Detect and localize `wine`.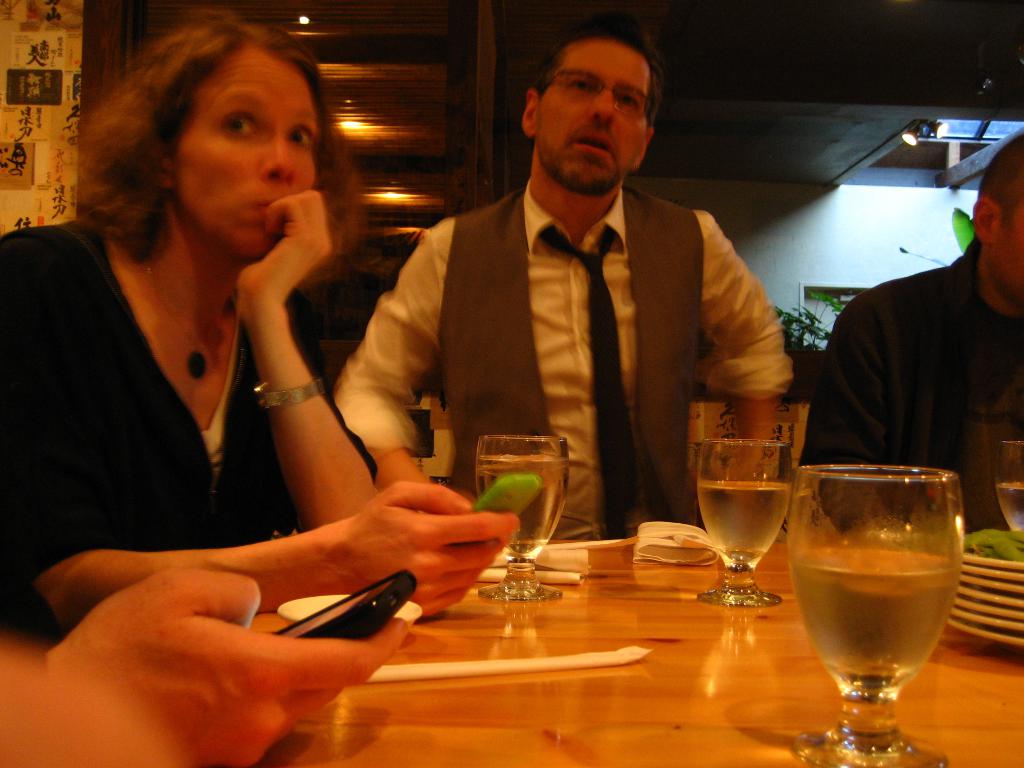
Localized at 474:456:569:561.
